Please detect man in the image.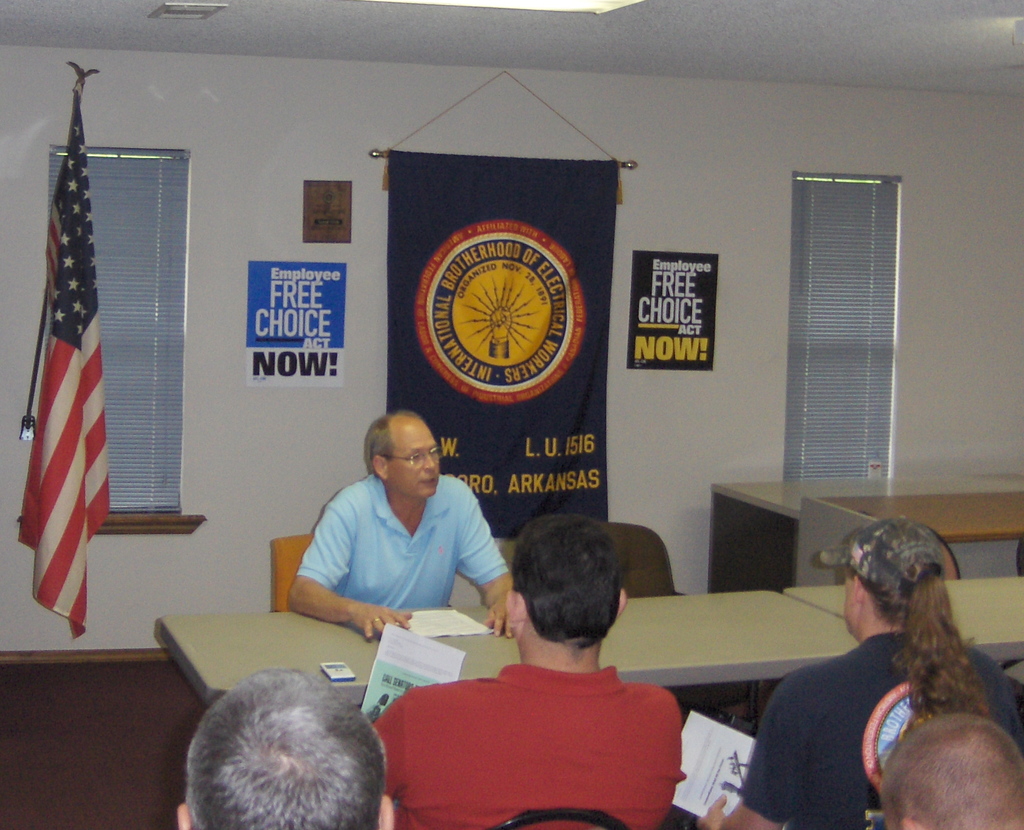
box=[879, 715, 1023, 829].
